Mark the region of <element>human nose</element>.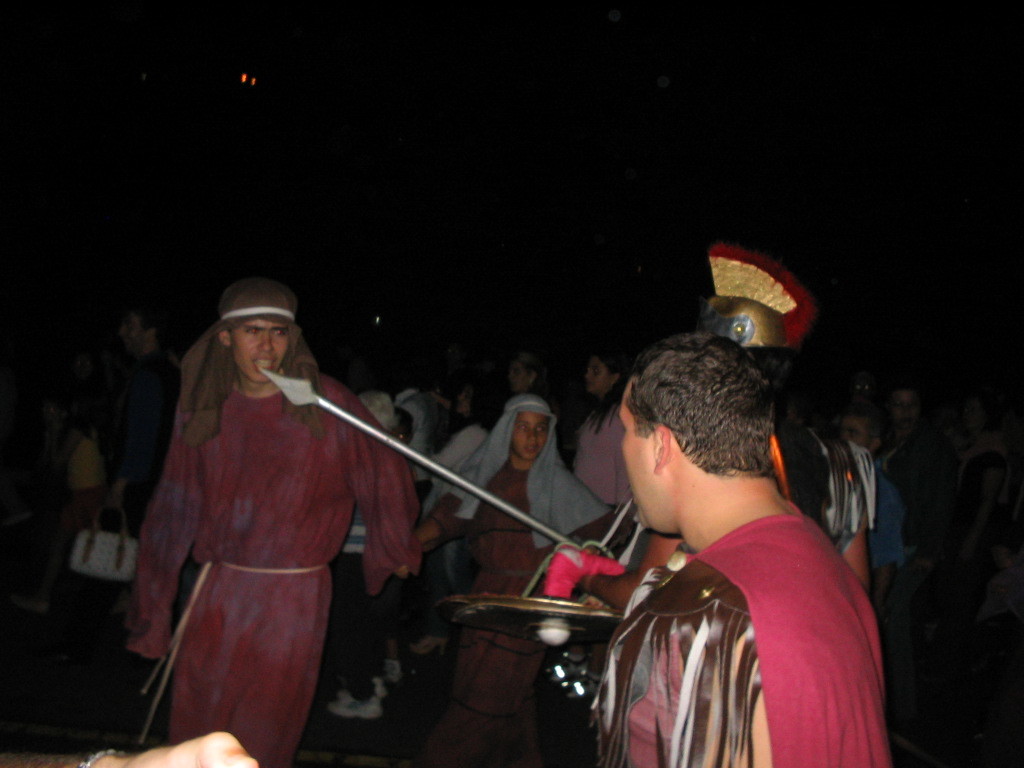
Region: [525,427,537,443].
